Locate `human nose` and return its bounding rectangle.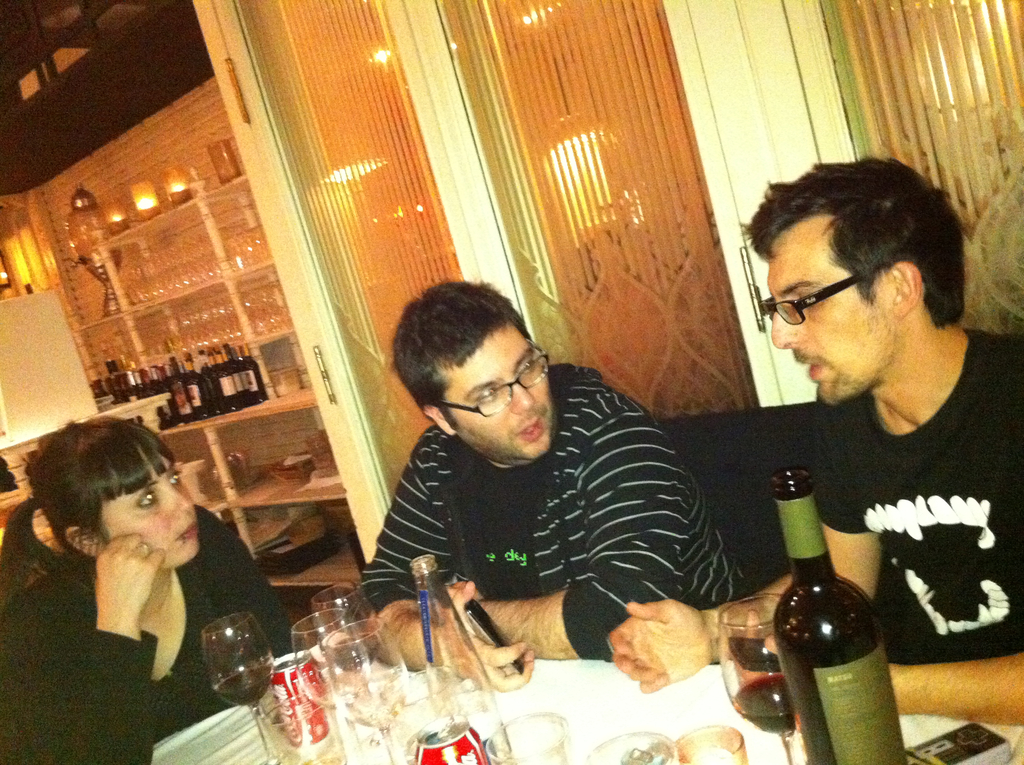
left=164, top=484, right=191, bottom=517.
